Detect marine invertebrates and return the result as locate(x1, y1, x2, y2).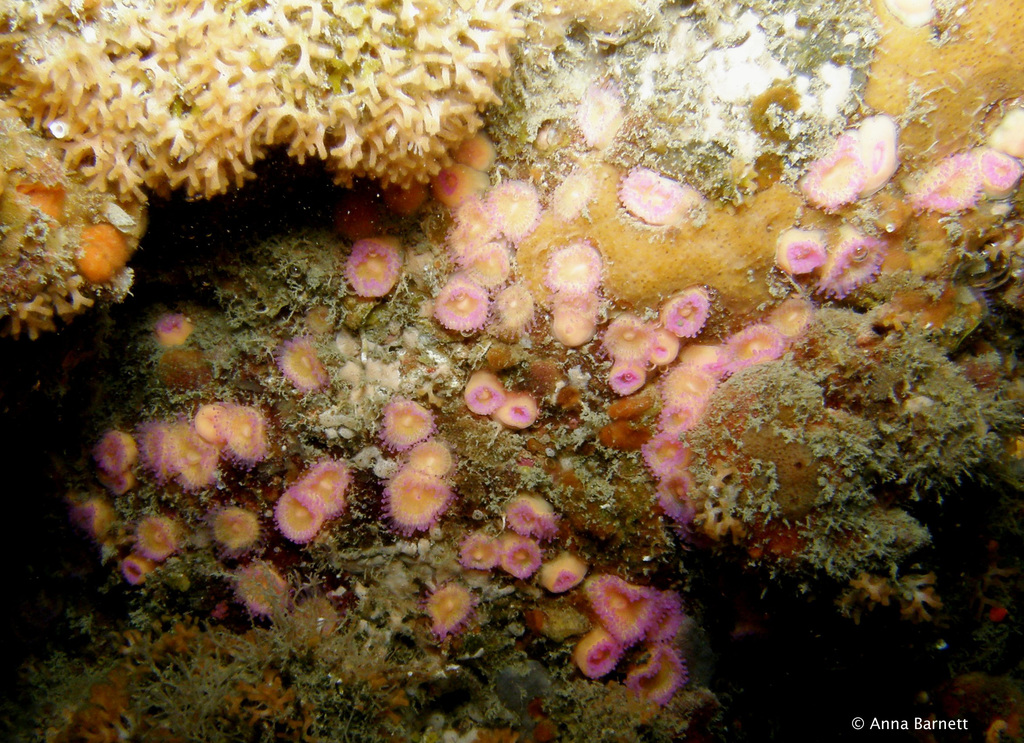
locate(468, 229, 519, 296).
